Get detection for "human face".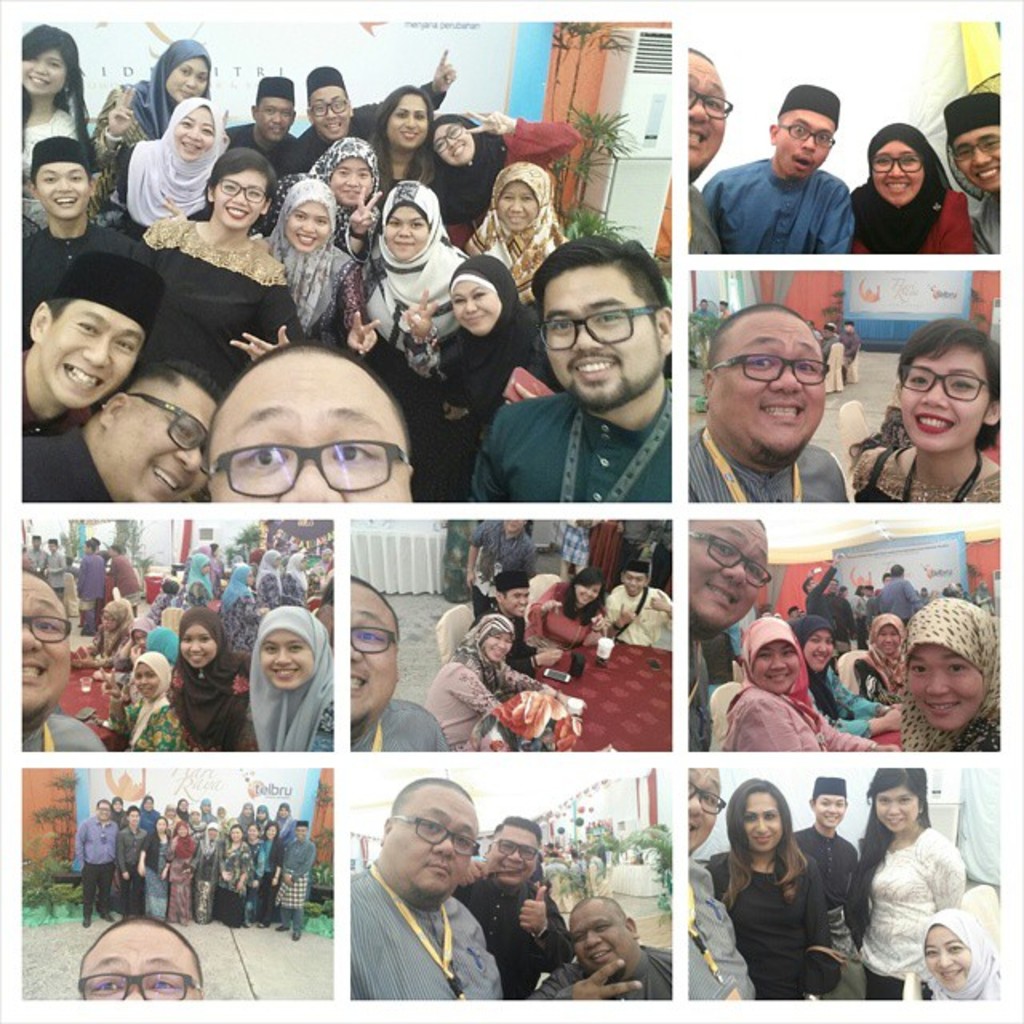
Detection: [573,581,600,605].
